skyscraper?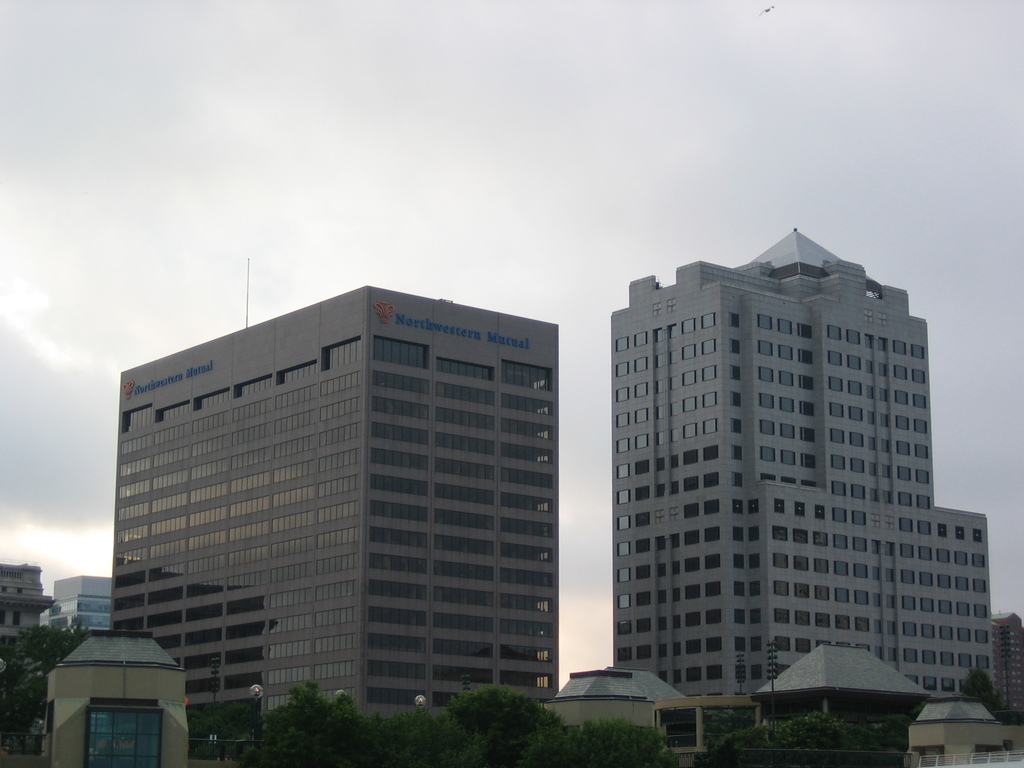
bbox=(58, 266, 577, 718)
